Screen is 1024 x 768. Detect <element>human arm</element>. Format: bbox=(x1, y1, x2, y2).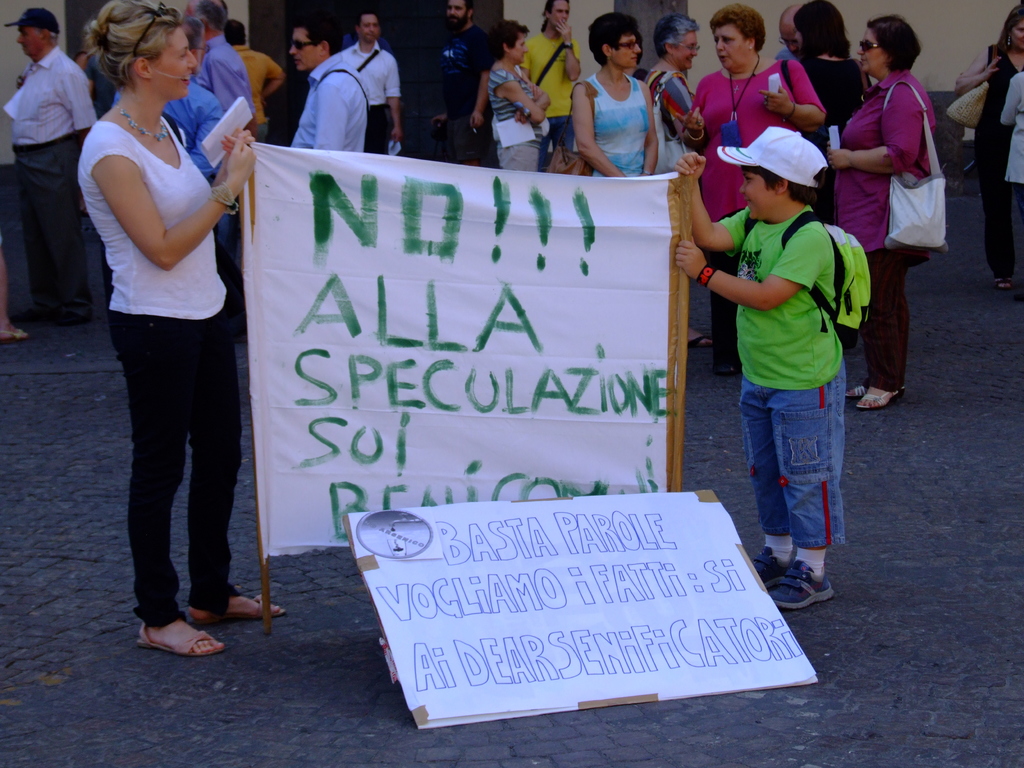
bbox=(640, 79, 661, 177).
